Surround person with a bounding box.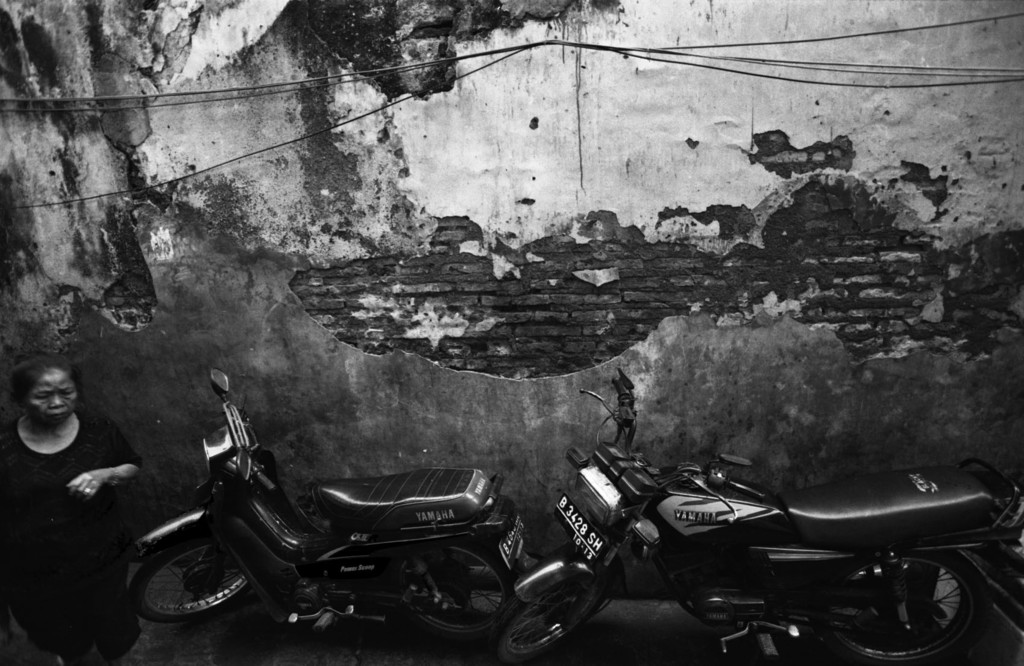
box(2, 320, 141, 651).
